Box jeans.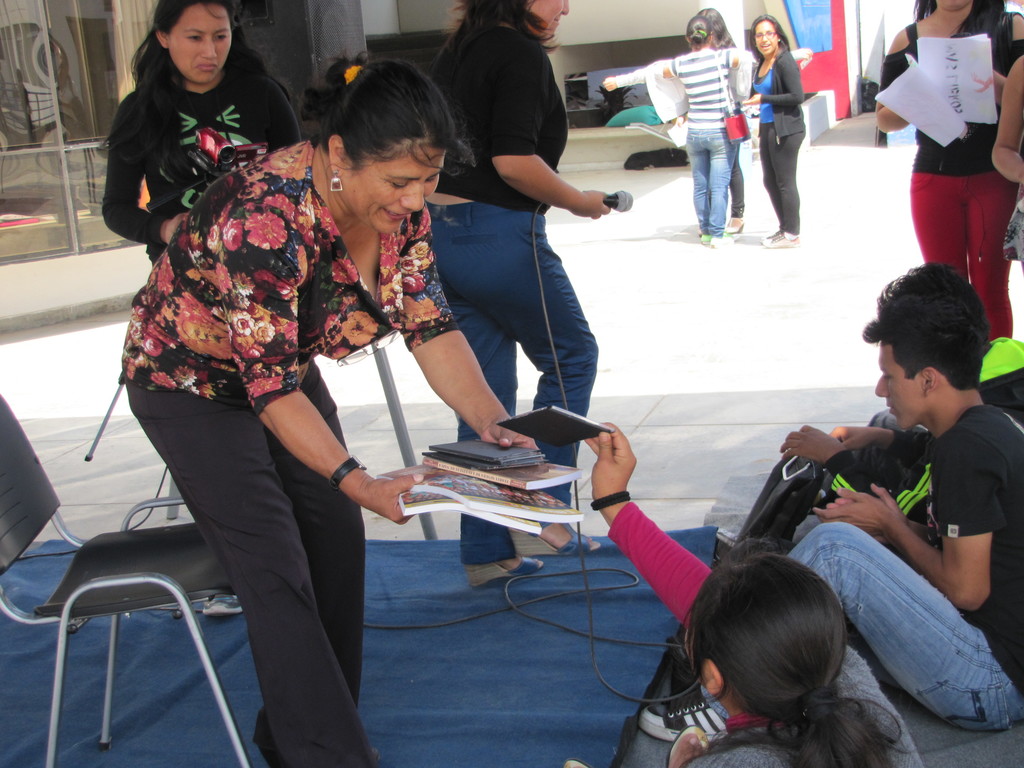
l=783, t=522, r=1023, b=736.
